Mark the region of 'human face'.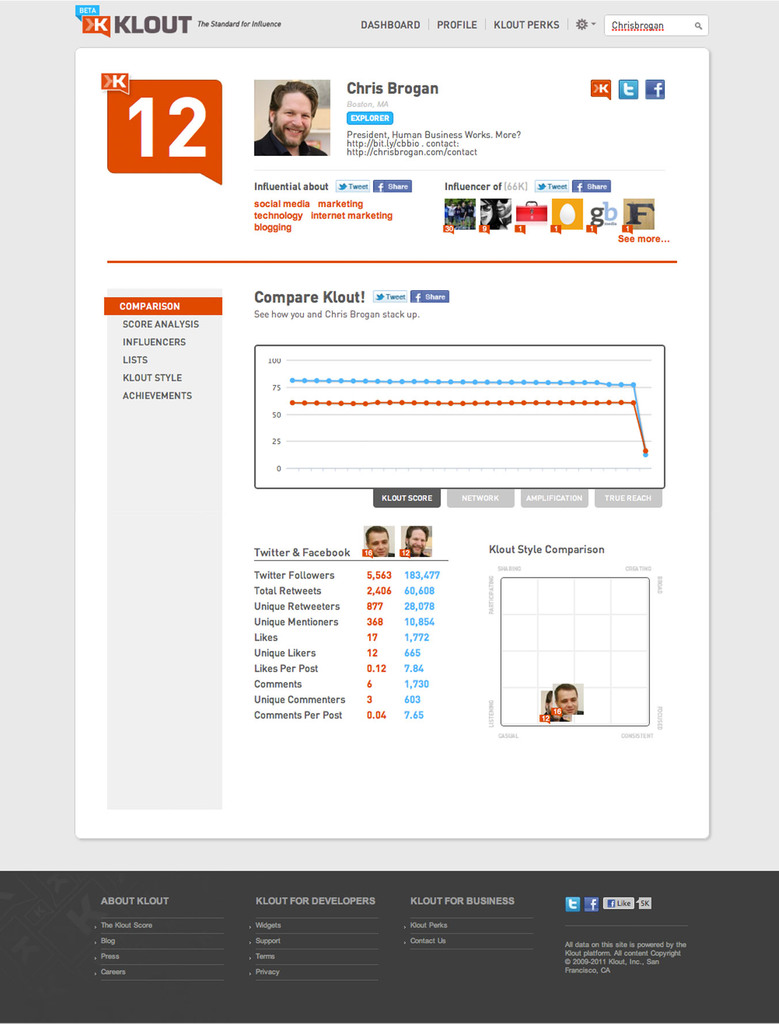
Region: bbox=[556, 687, 575, 712].
